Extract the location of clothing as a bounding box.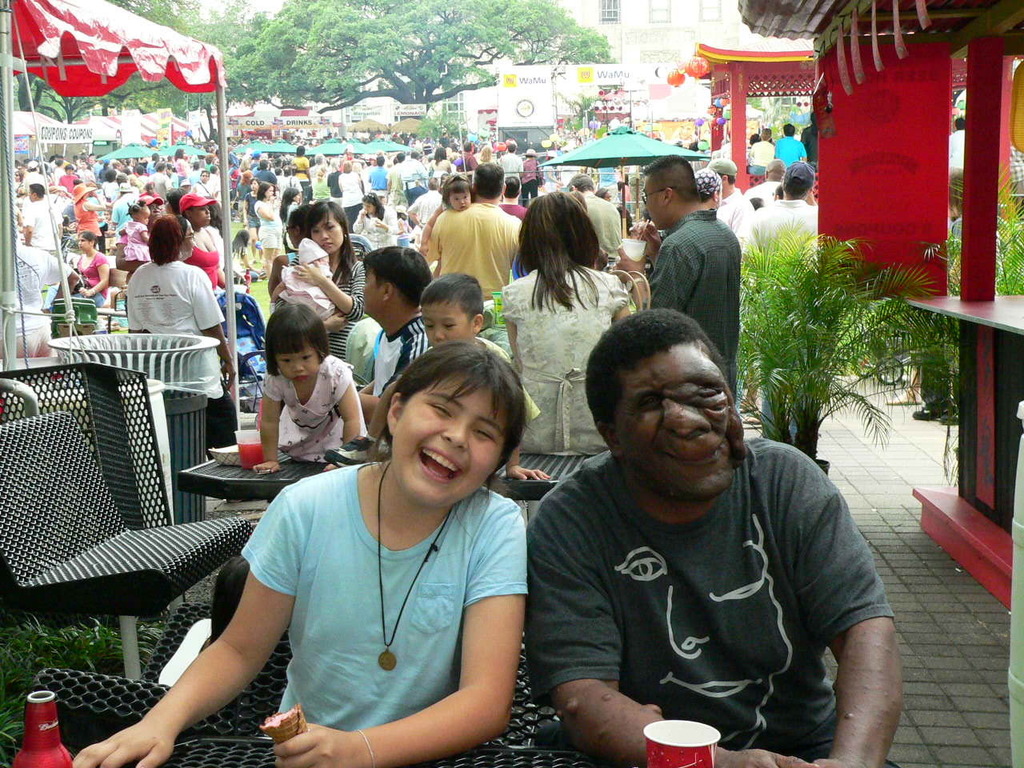
crop(702, 188, 749, 276).
